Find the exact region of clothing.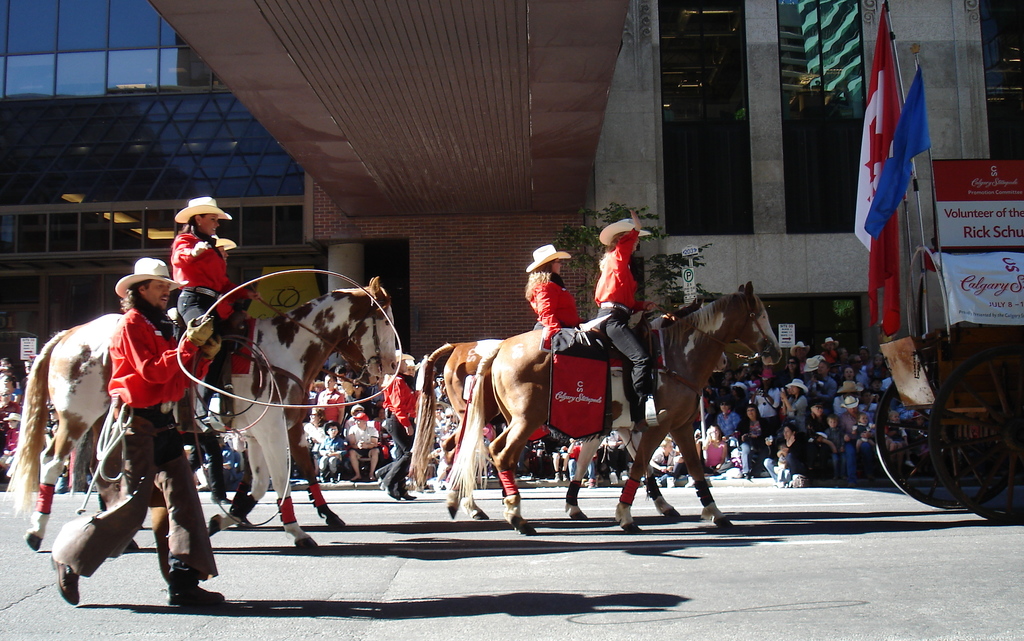
Exact region: <region>180, 295, 206, 347</region>.
